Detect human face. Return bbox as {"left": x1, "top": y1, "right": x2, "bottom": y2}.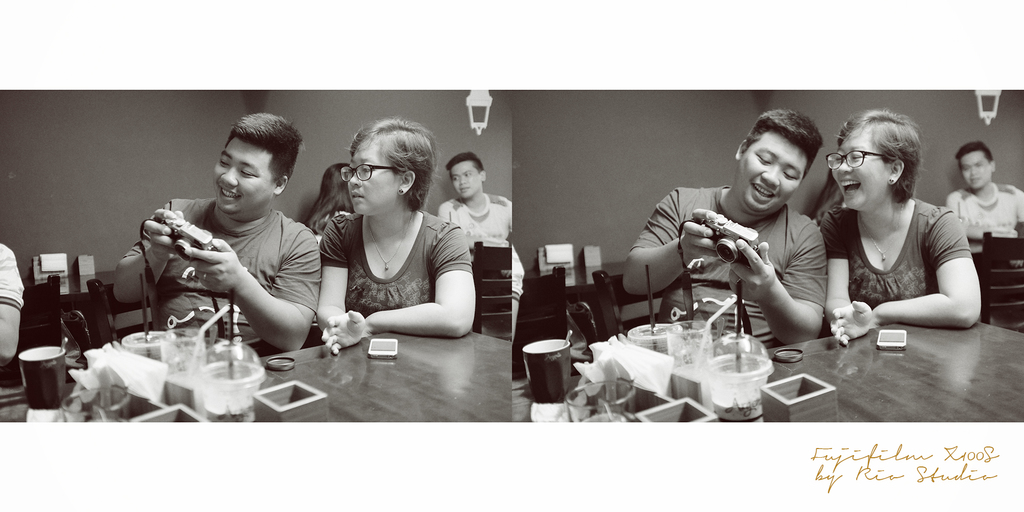
{"left": 826, "top": 122, "right": 886, "bottom": 215}.
